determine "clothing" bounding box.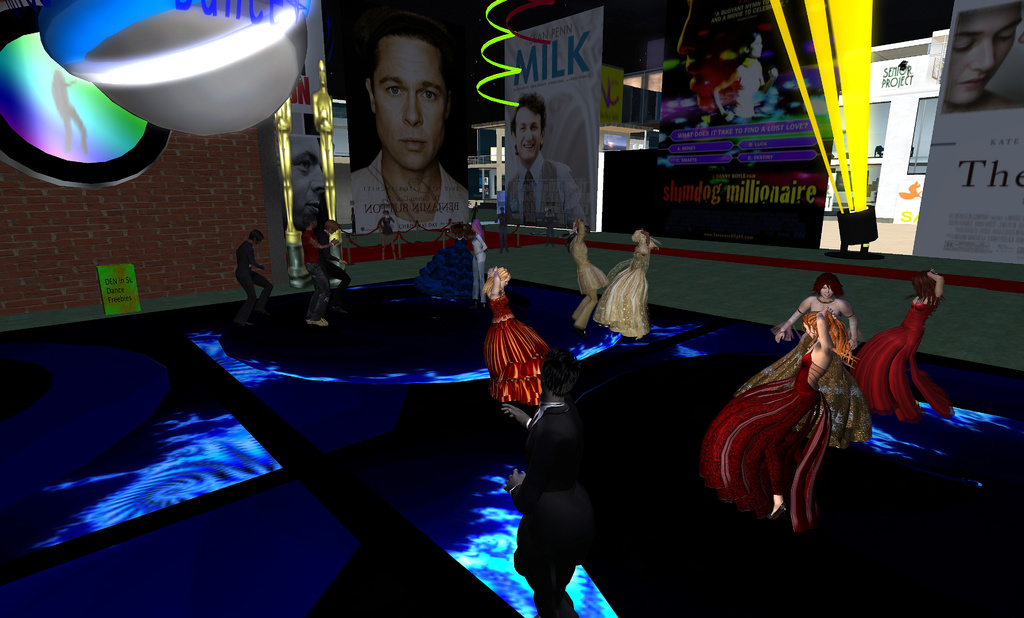
Determined: (x1=506, y1=152, x2=580, y2=225).
